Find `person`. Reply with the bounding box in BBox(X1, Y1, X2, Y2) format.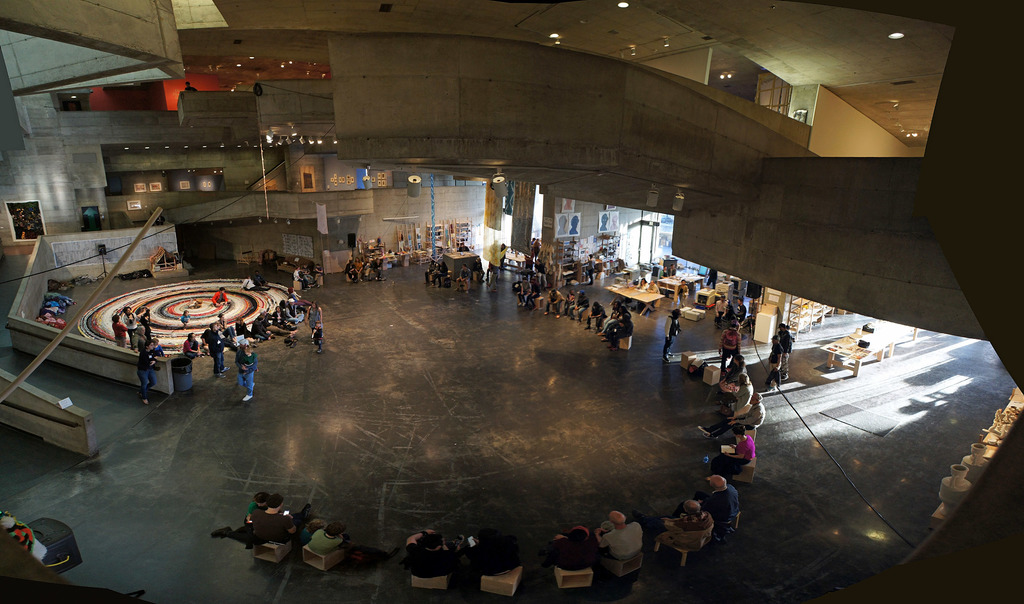
BBox(306, 518, 346, 554).
